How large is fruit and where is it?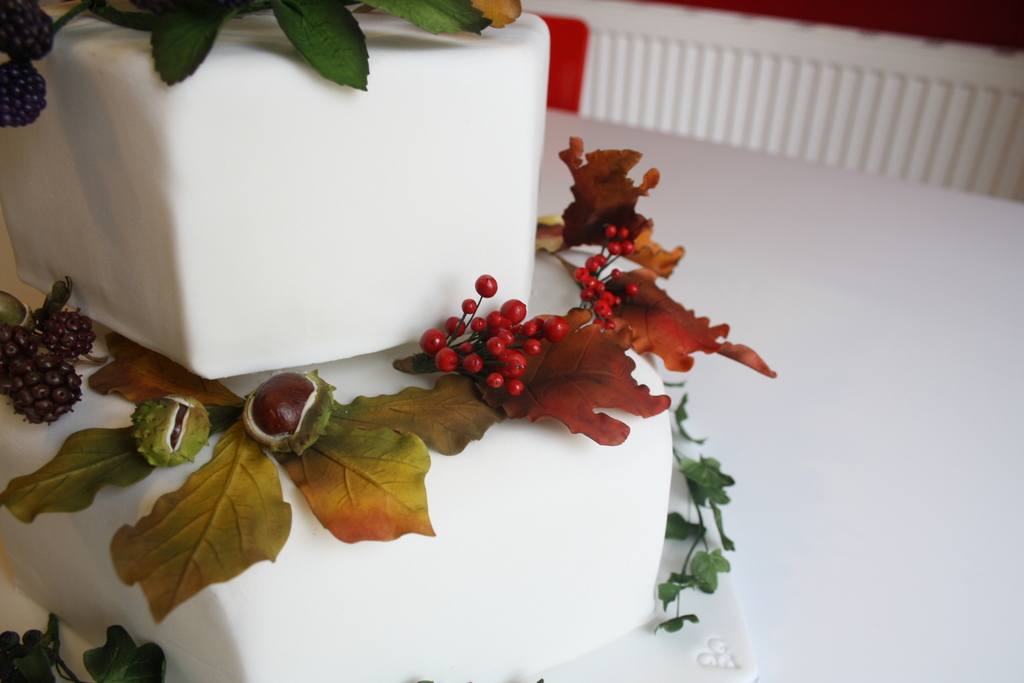
Bounding box: select_region(435, 343, 461, 372).
